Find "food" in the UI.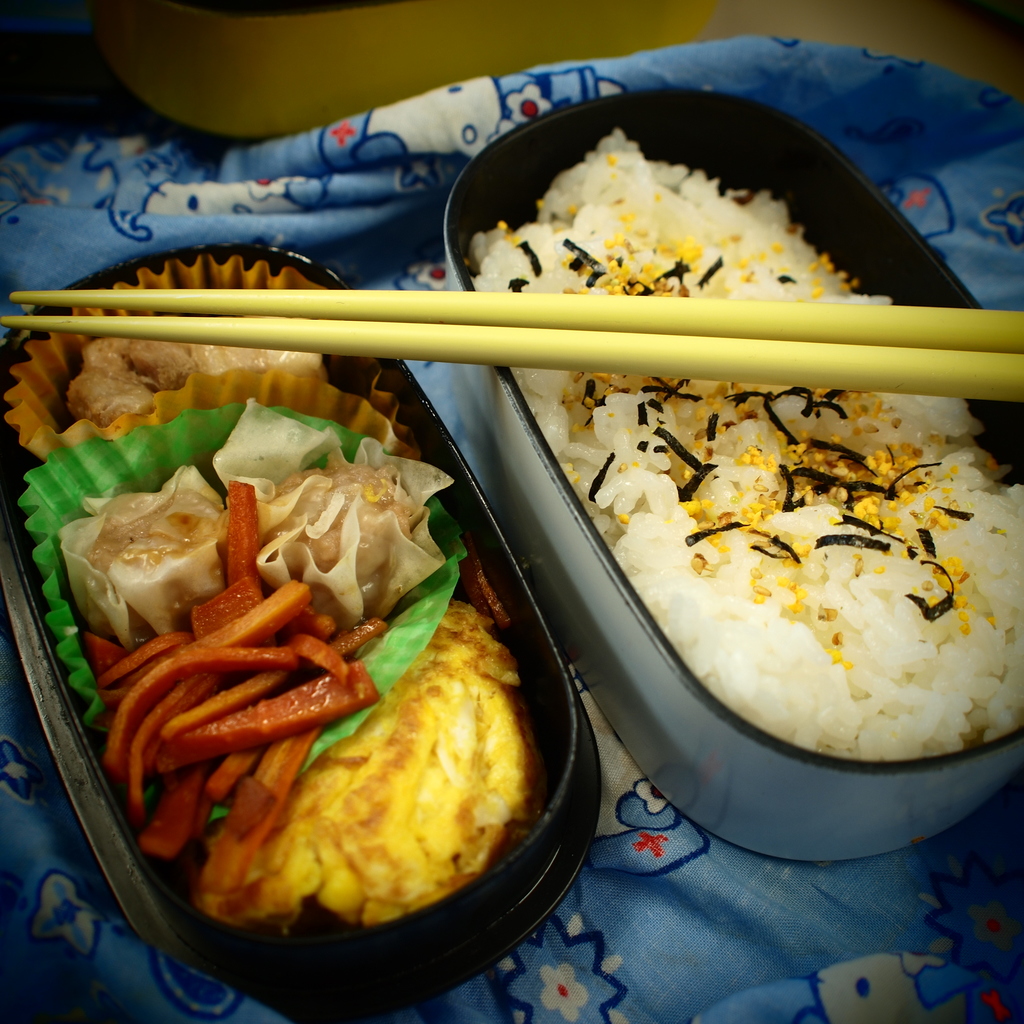
UI element at bbox=[51, 335, 561, 935].
